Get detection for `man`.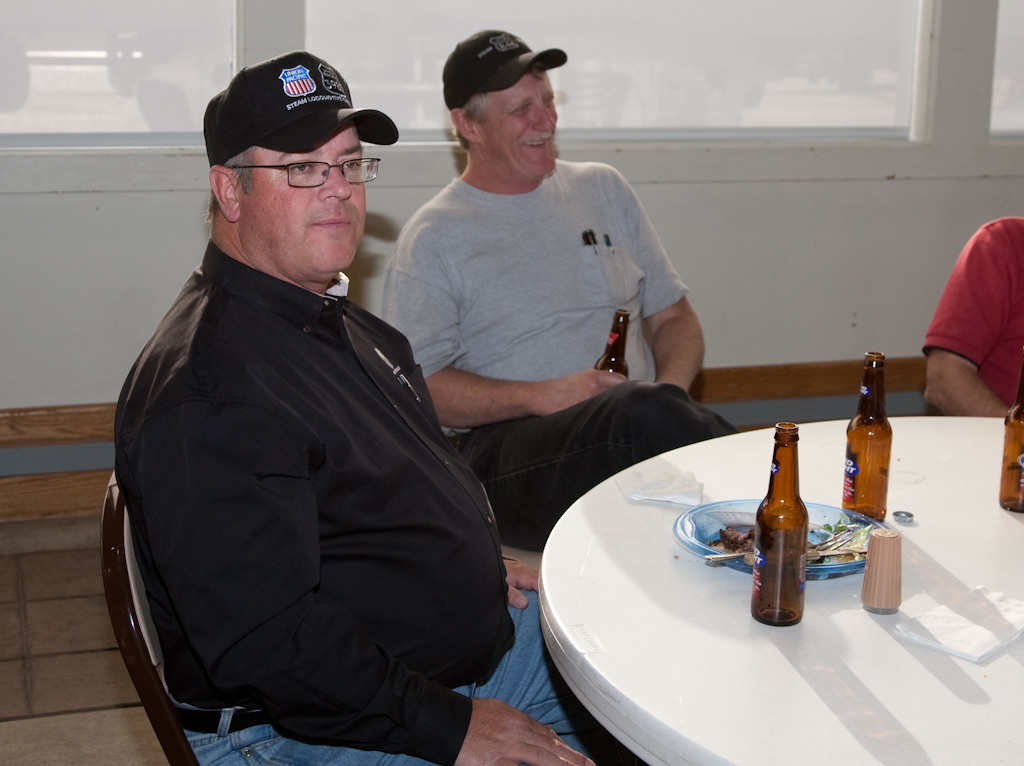
Detection: (111, 51, 635, 765).
